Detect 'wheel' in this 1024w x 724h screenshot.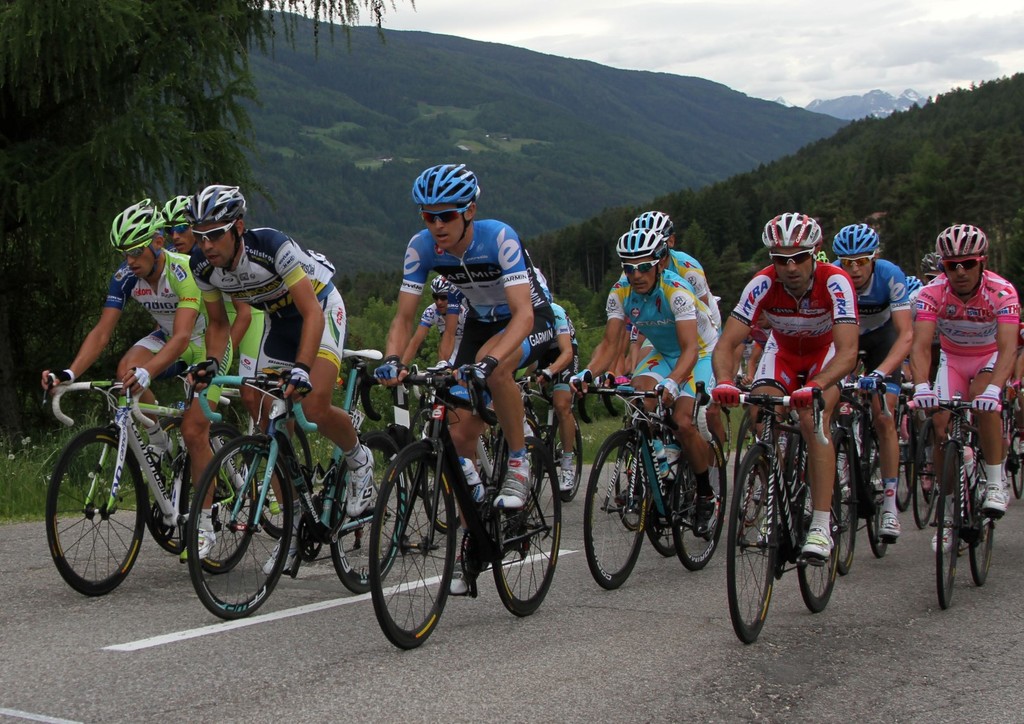
Detection: bbox=[814, 429, 859, 574].
